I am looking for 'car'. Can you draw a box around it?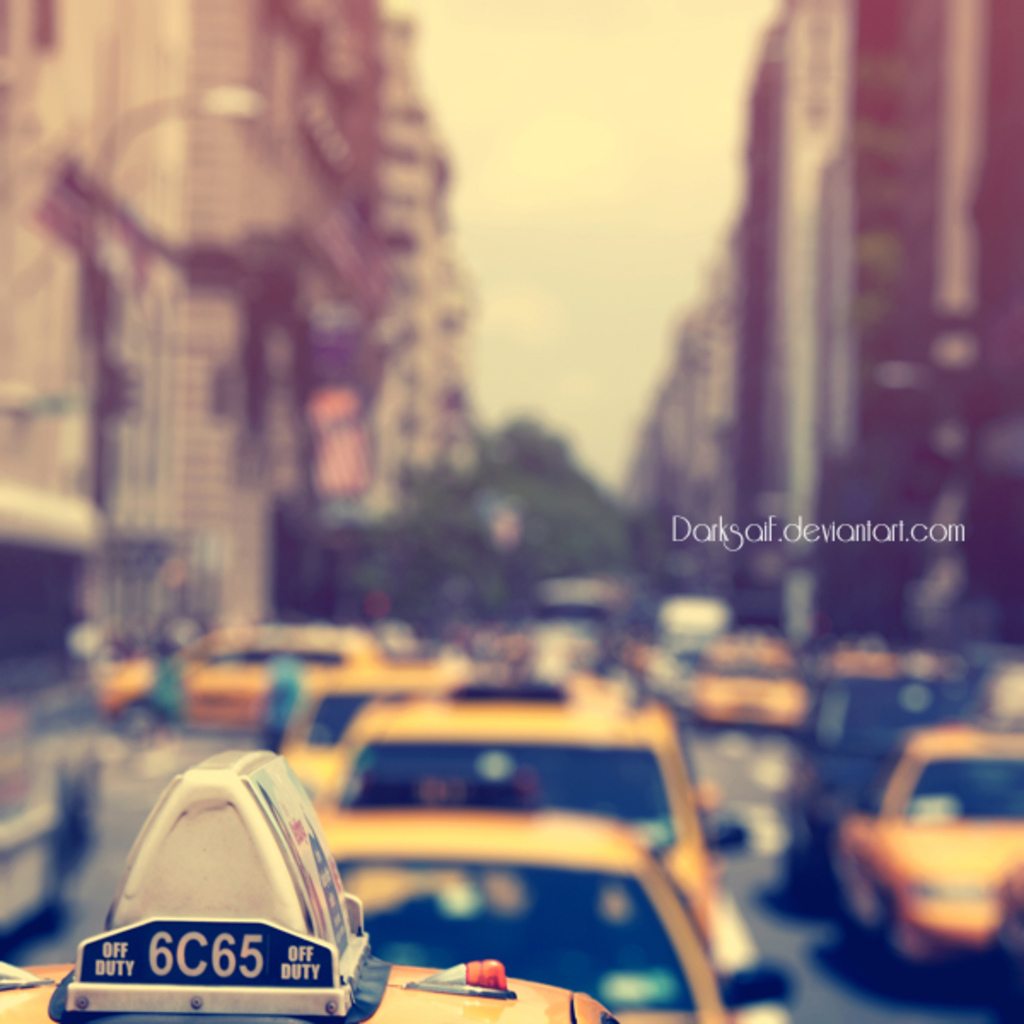
Sure, the bounding box is pyautogui.locateOnScreen(835, 727, 1022, 963).
